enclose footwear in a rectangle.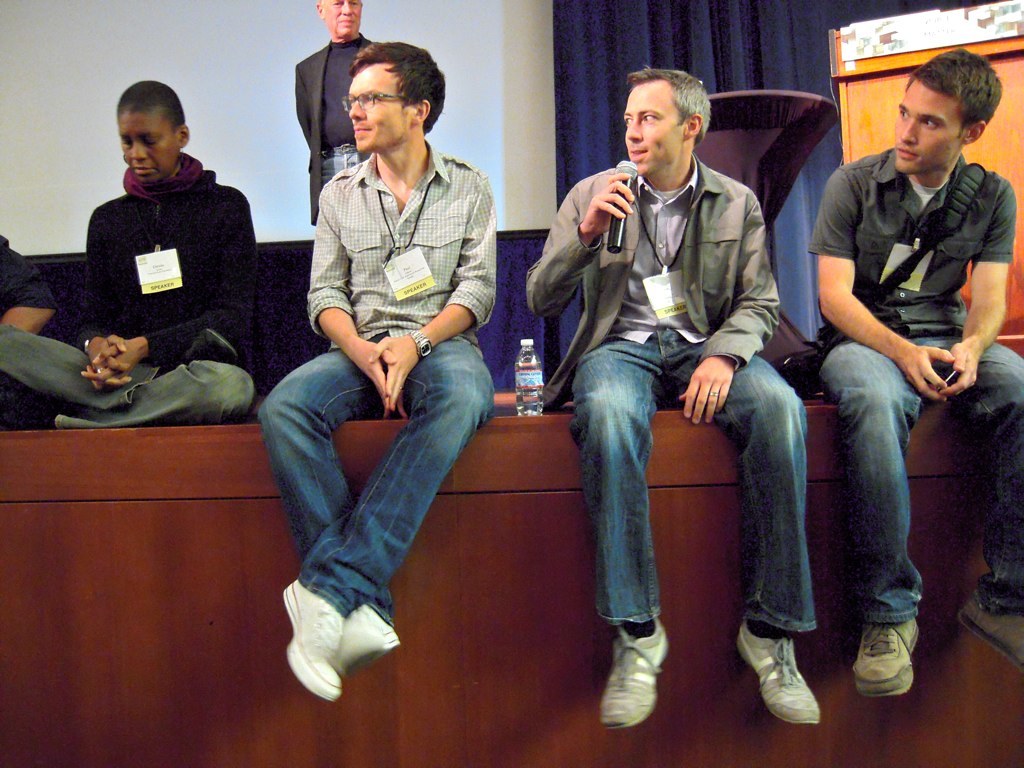
737,618,822,726.
